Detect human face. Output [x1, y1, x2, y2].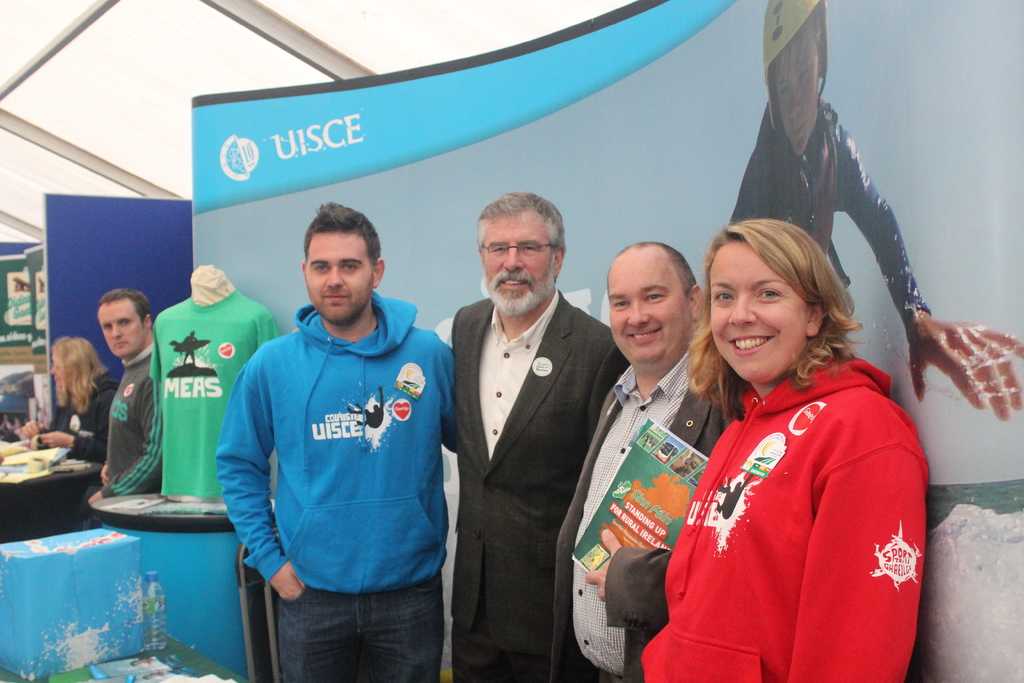
[304, 234, 374, 320].
